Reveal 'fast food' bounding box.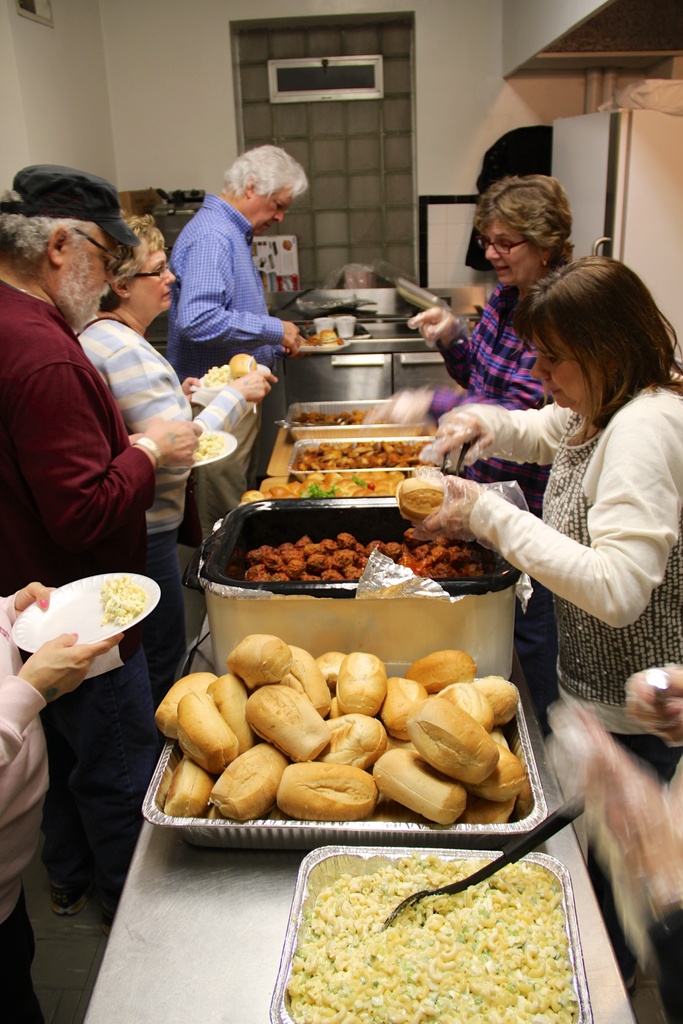
Revealed: 276:766:377:827.
